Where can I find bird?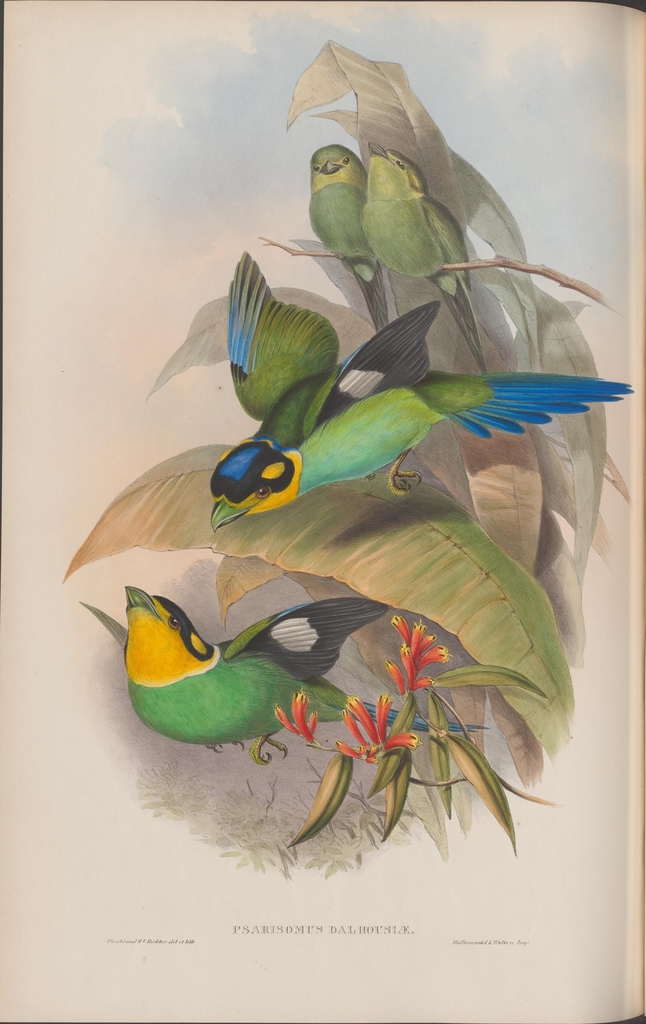
You can find it at 307/142/391/337.
